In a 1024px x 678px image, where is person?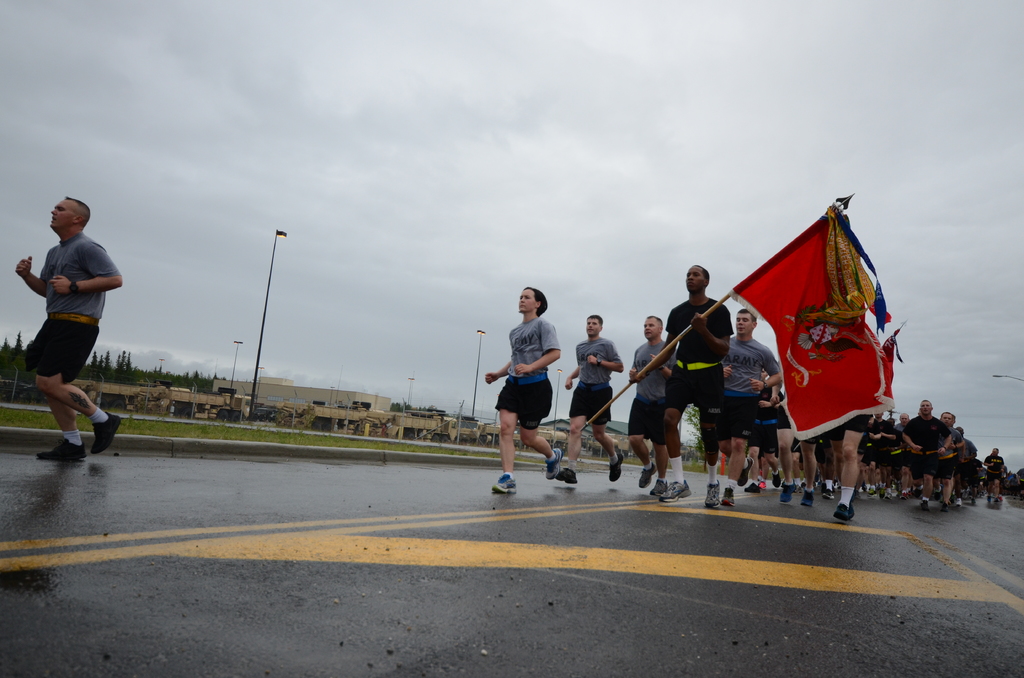
[718, 309, 783, 507].
